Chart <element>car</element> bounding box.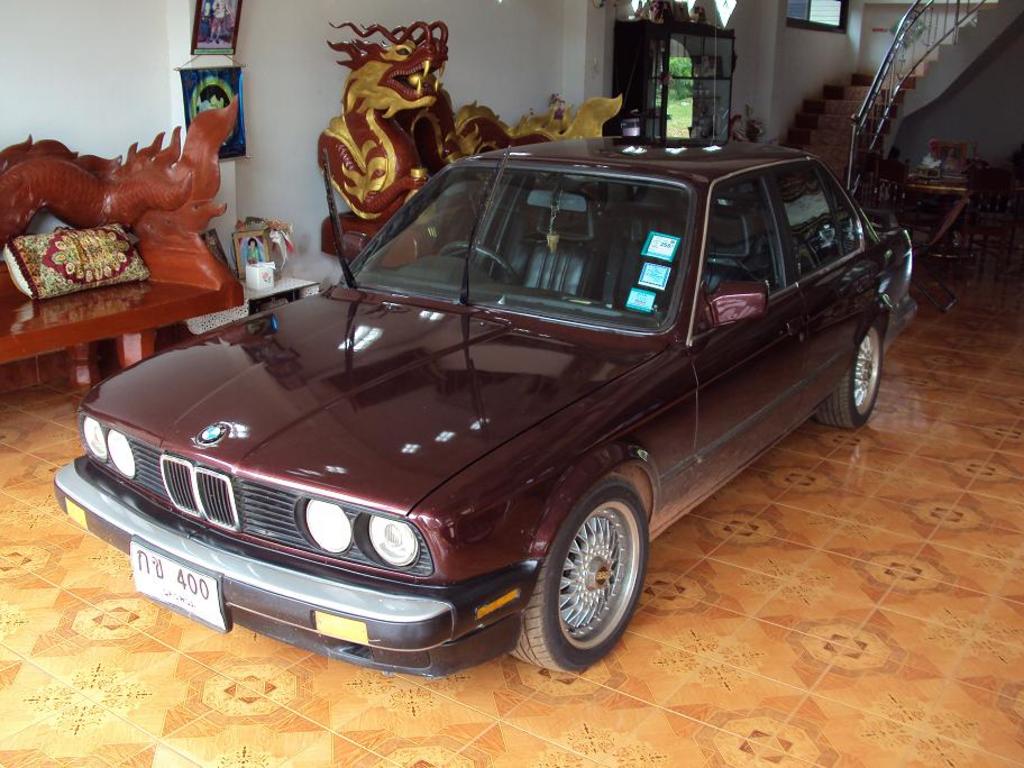
Charted: [49,134,916,679].
